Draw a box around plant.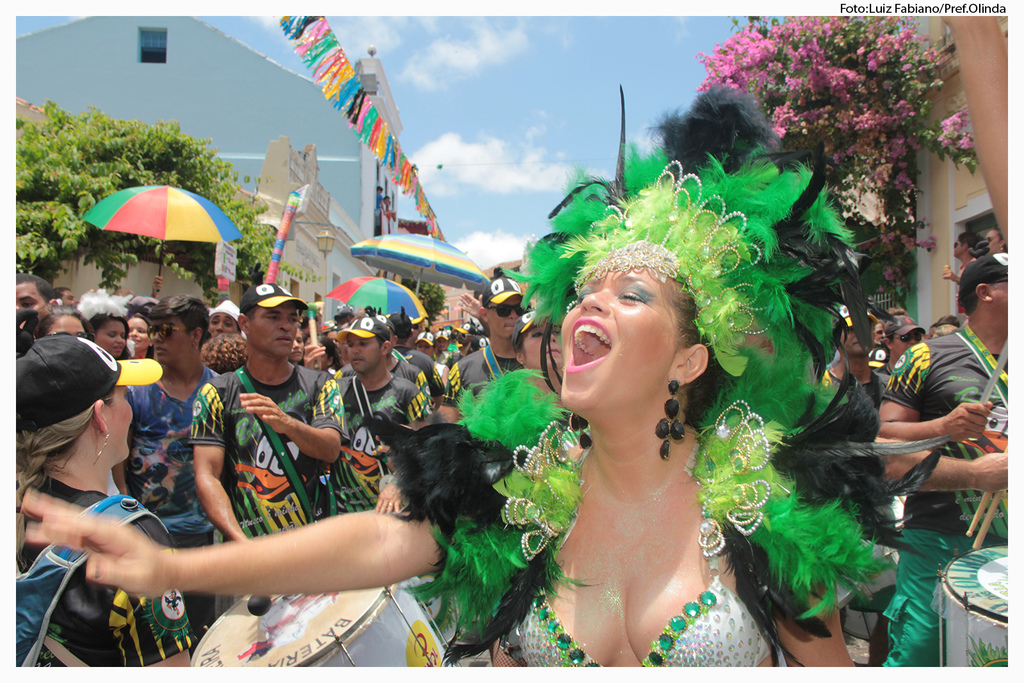
x1=394 y1=274 x2=444 y2=324.
